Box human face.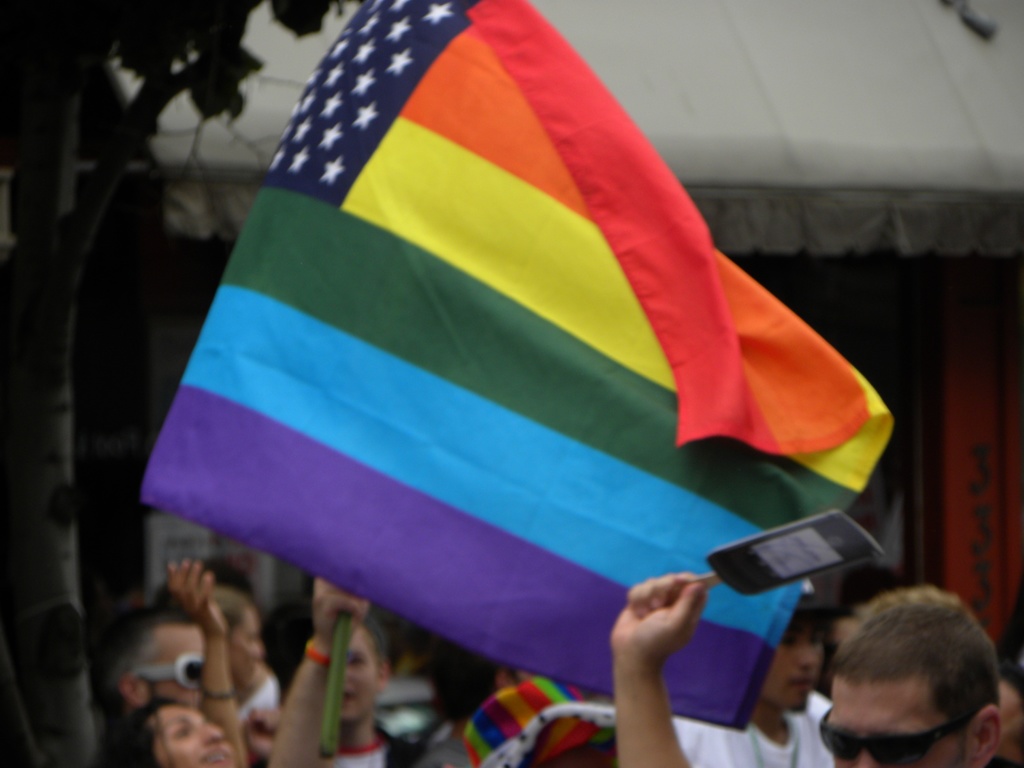
rect(147, 703, 233, 767).
